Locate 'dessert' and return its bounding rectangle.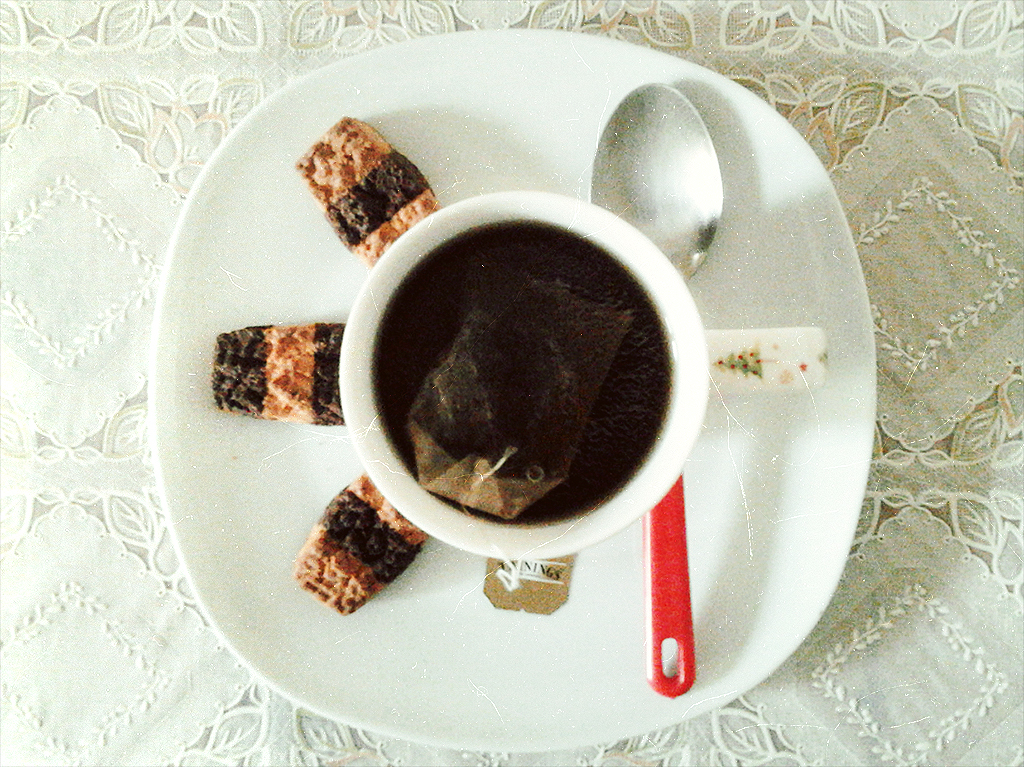
Rect(283, 118, 435, 257).
